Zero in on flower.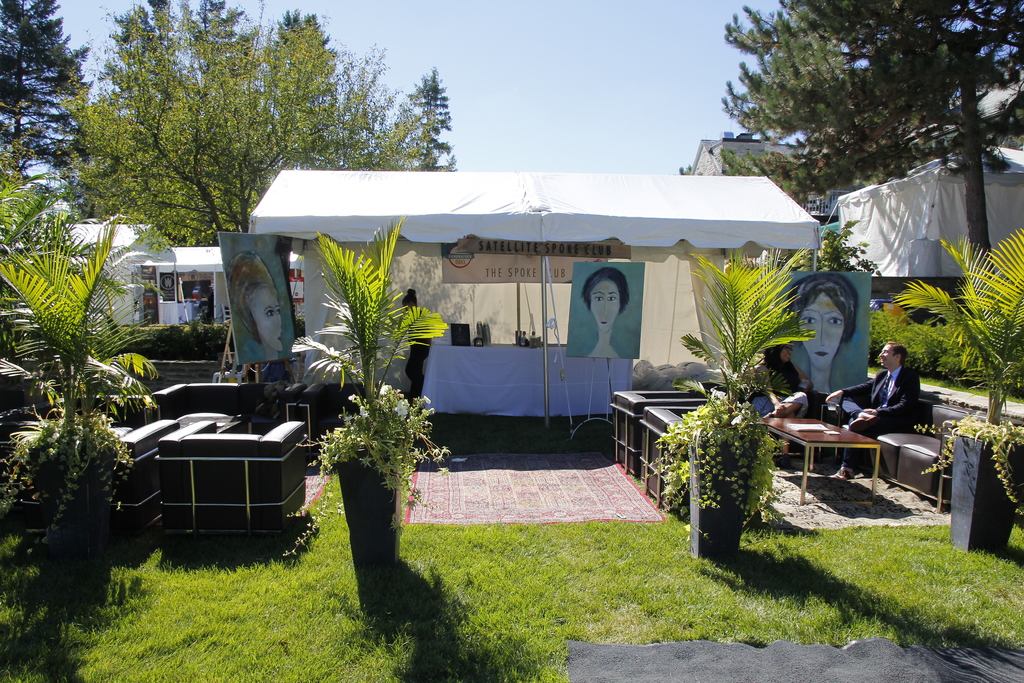
Zeroed in: detection(45, 438, 54, 443).
